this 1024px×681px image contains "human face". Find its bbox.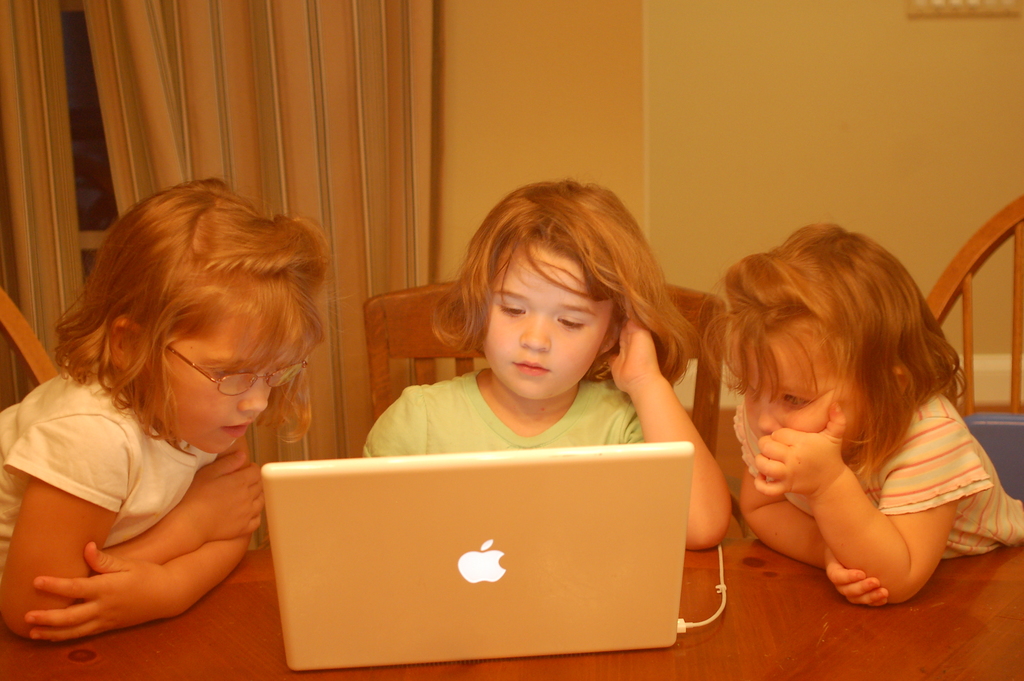
{"left": 484, "top": 249, "right": 609, "bottom": 402}.
